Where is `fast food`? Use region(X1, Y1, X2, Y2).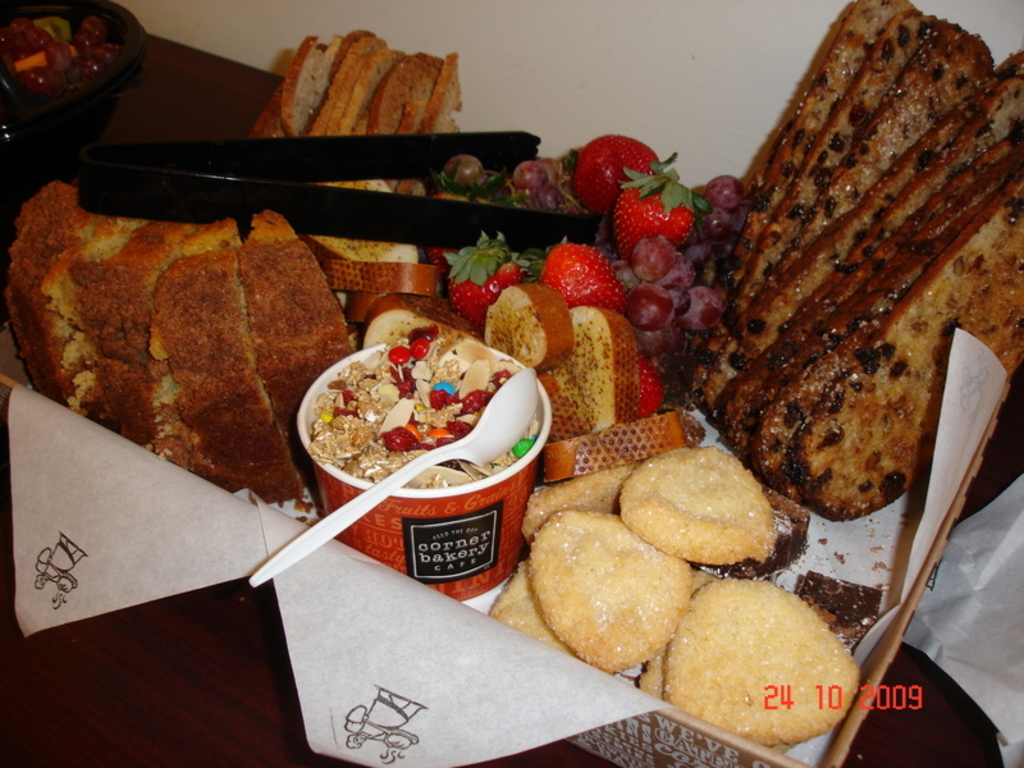
region(485, 275, 586, 369).
